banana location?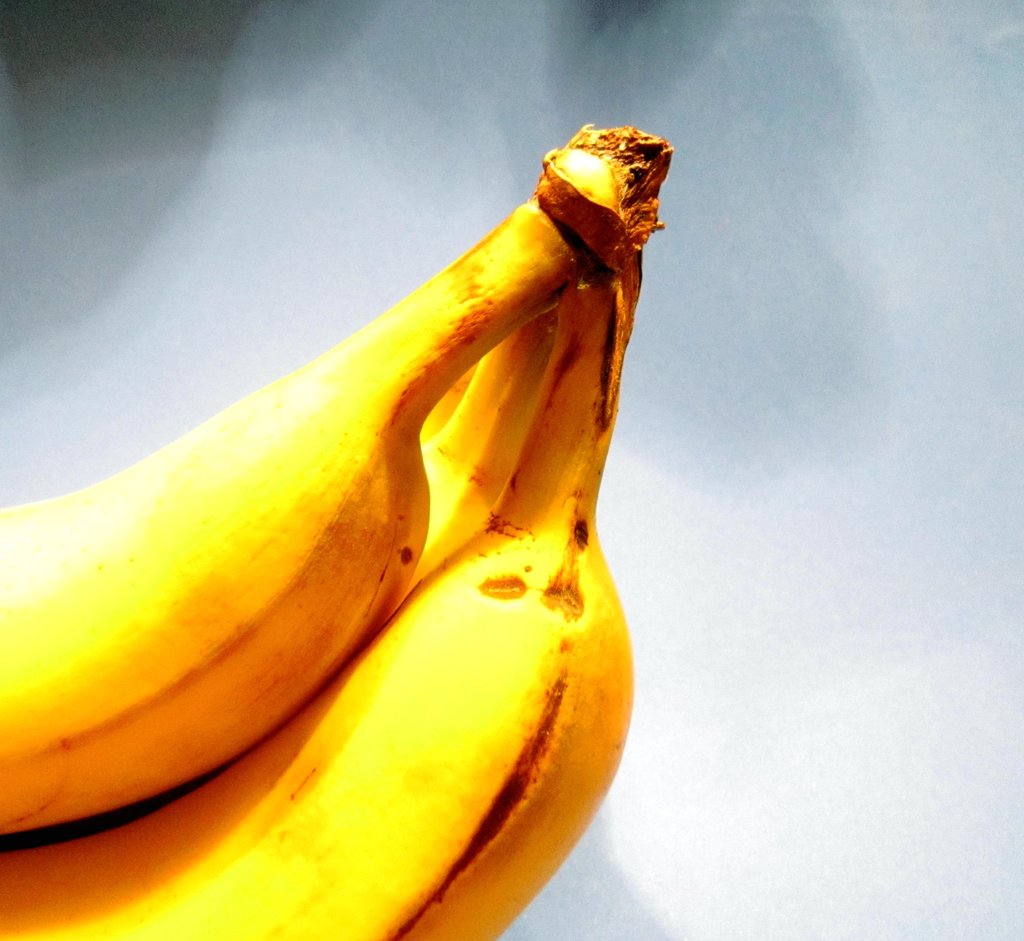
left=0, top=246, right=643, bottom=940
